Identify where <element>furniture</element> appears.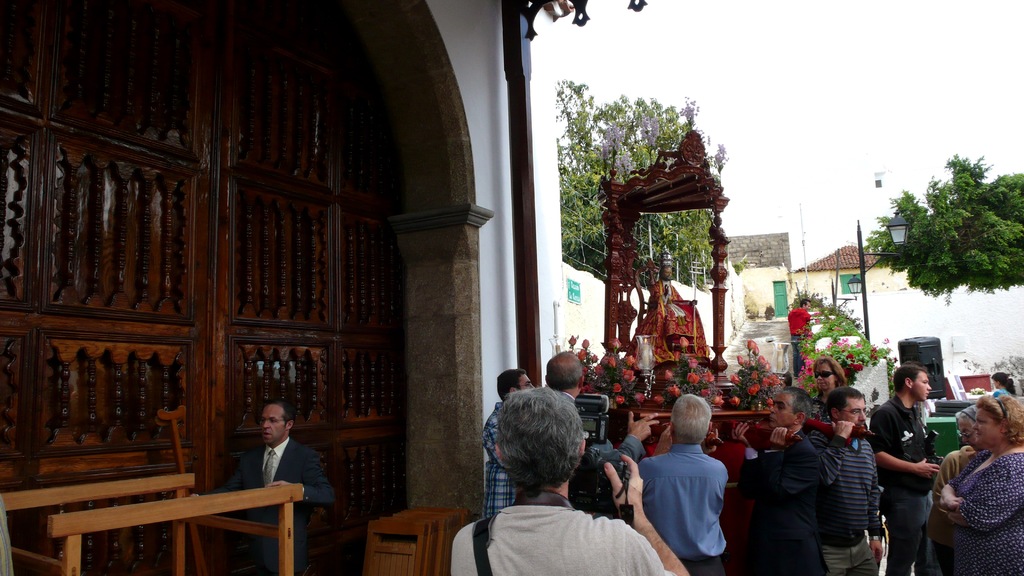
Appears at {"x1": 929, "y1": 415, "x2": 957, "y2": 457}.
